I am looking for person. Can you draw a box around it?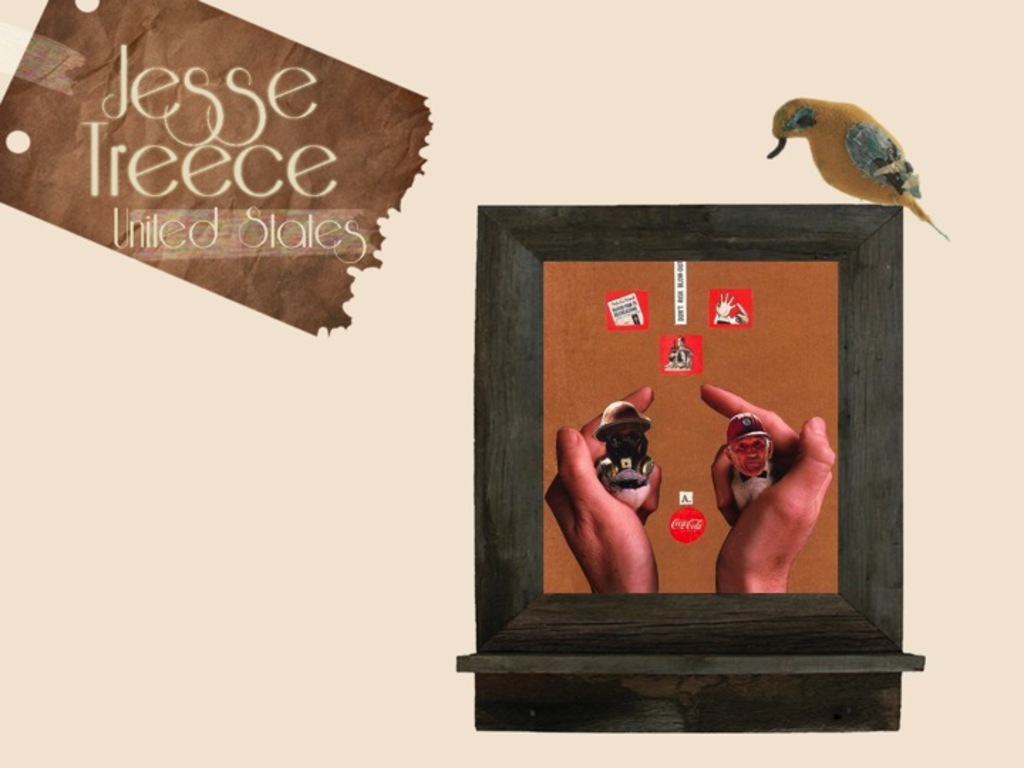
Sure, the bounding box is (691, 375, 829, 594).
